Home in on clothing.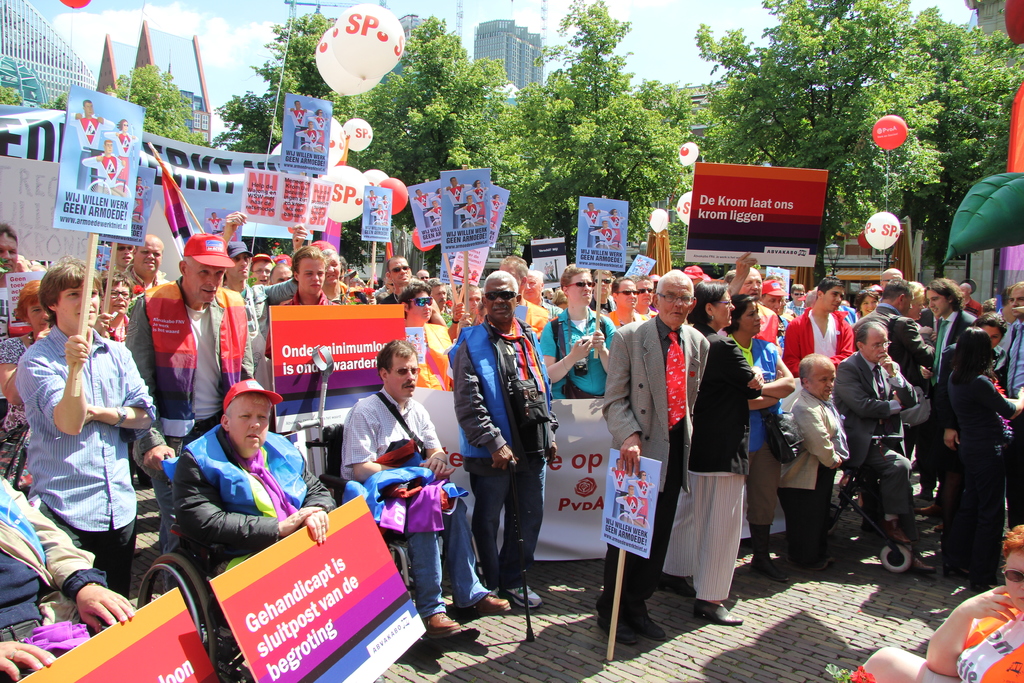
Homed in at select_region(22, 300, 150, 604).
